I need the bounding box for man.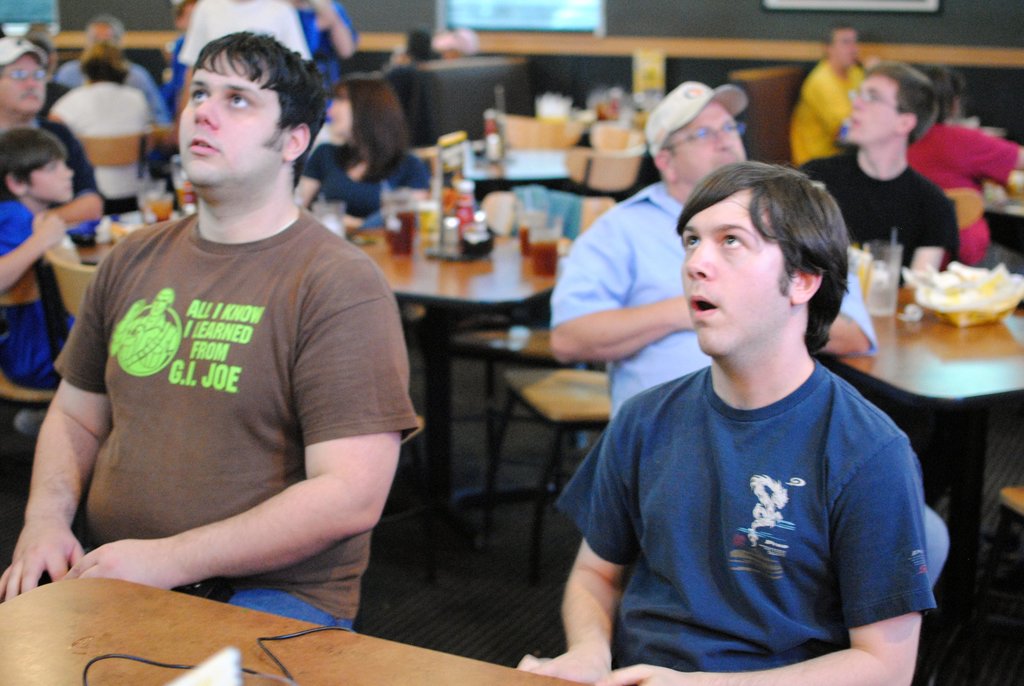
Here it is: bbox=(793, 60, 961, 267).
